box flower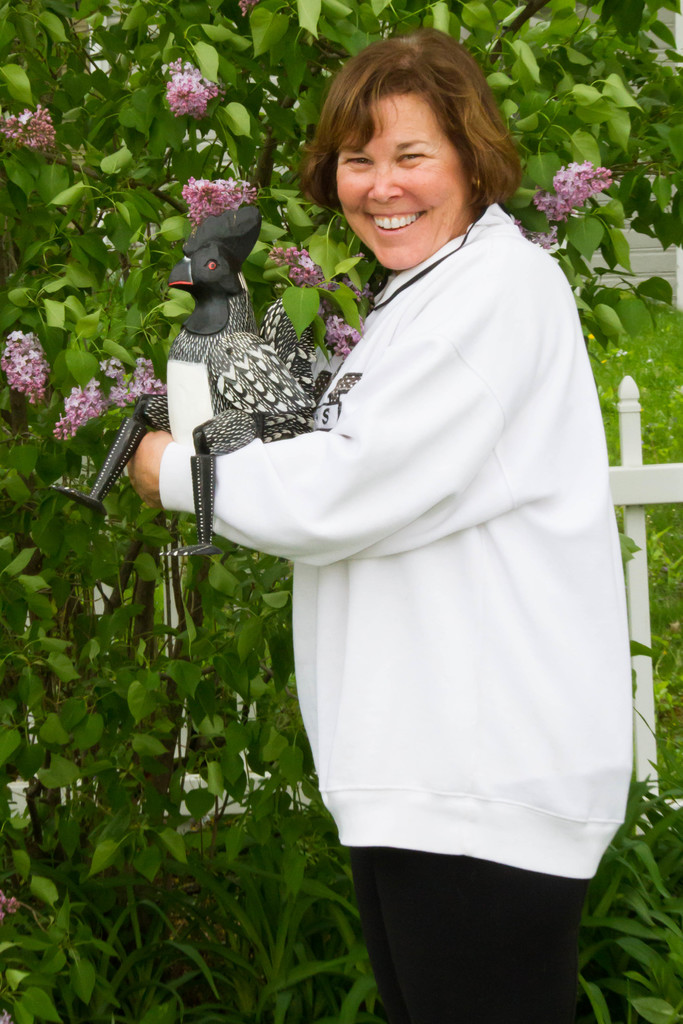
[left=325, top=307, right=359, bottom=358]
